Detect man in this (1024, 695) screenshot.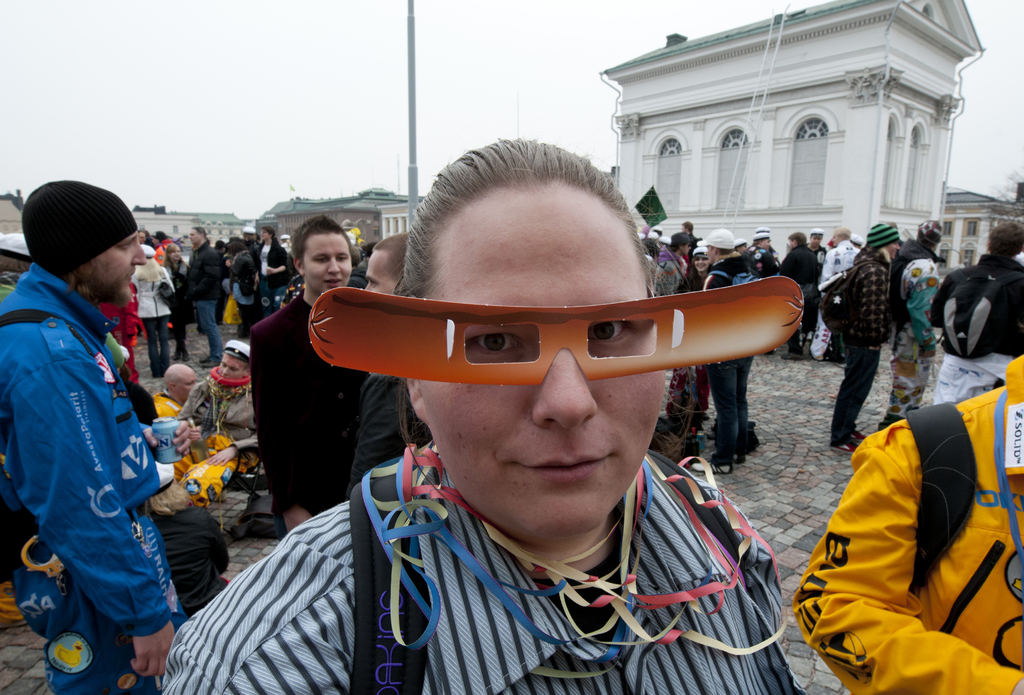
Detection: (690,229,744,478).
